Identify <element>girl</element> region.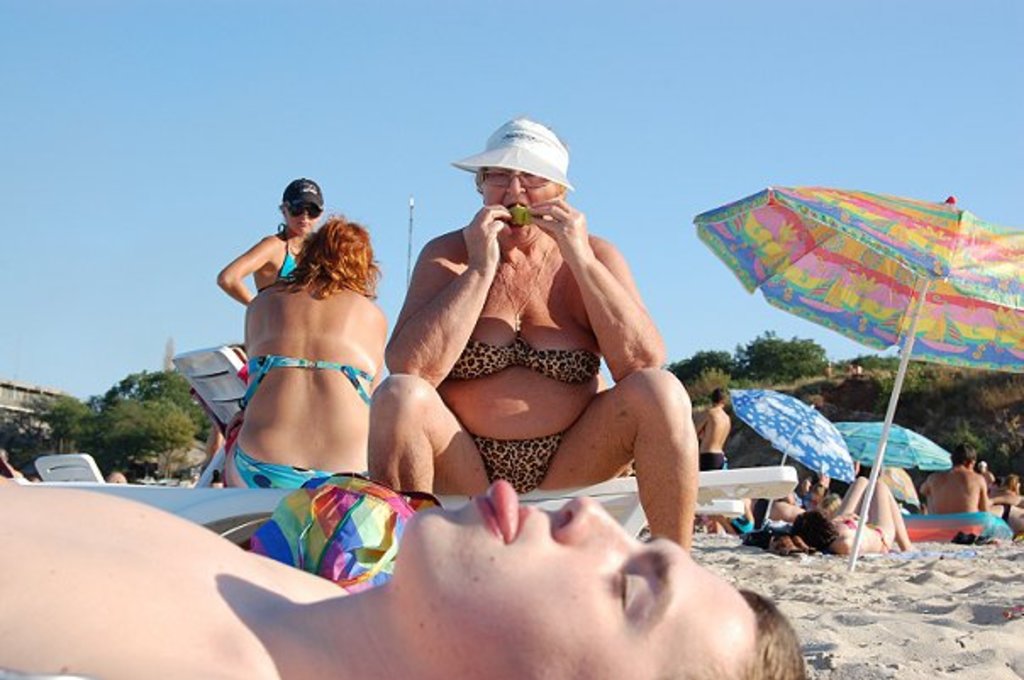
Region: Rect(212, 173, 329, 307).
